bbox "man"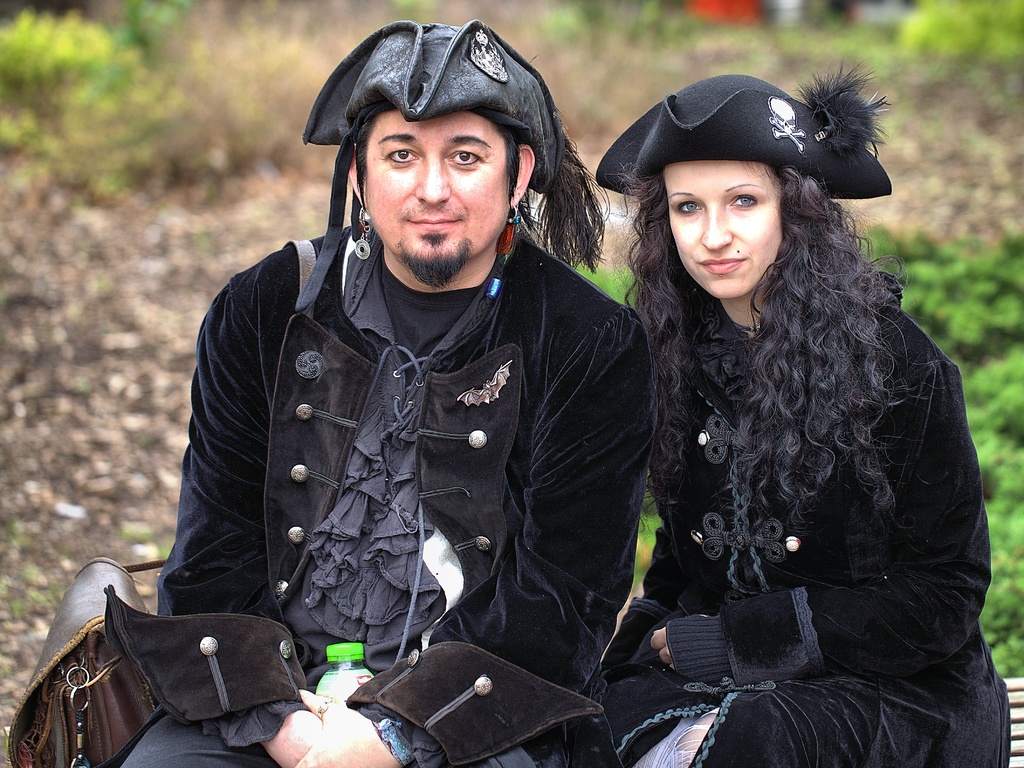
x1=125 y1=3 x2=660 y2=762
